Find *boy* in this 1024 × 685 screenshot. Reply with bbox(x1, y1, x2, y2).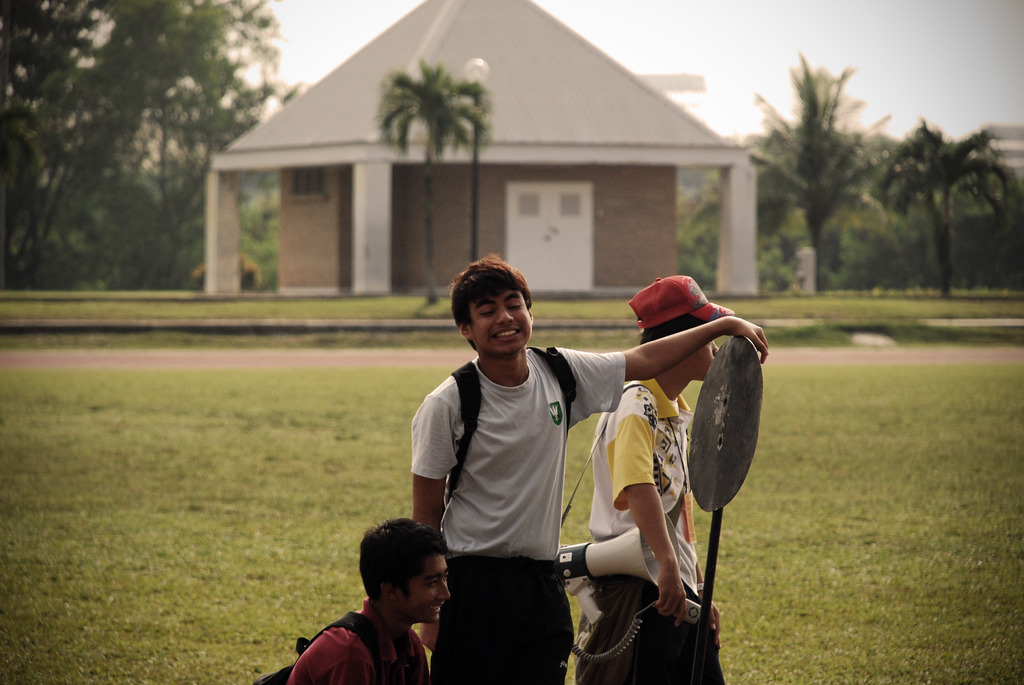
bbox(411, 253, 769, 684).
